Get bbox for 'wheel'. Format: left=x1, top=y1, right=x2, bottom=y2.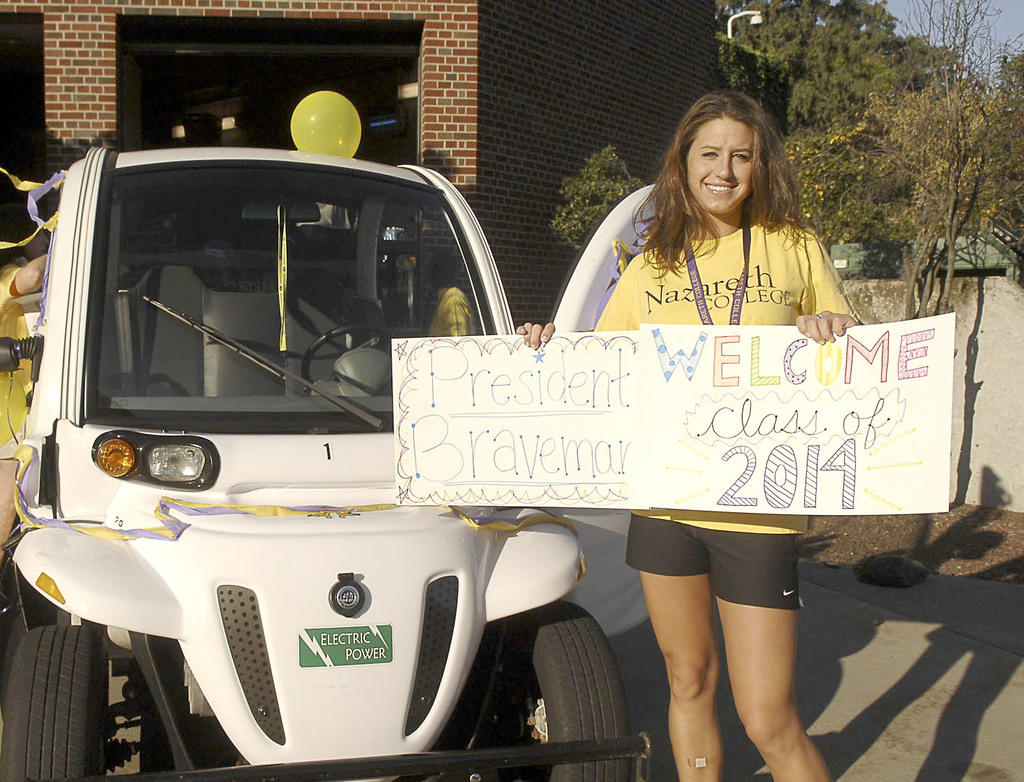
left=303, top=324, right=399, bottom=397.
